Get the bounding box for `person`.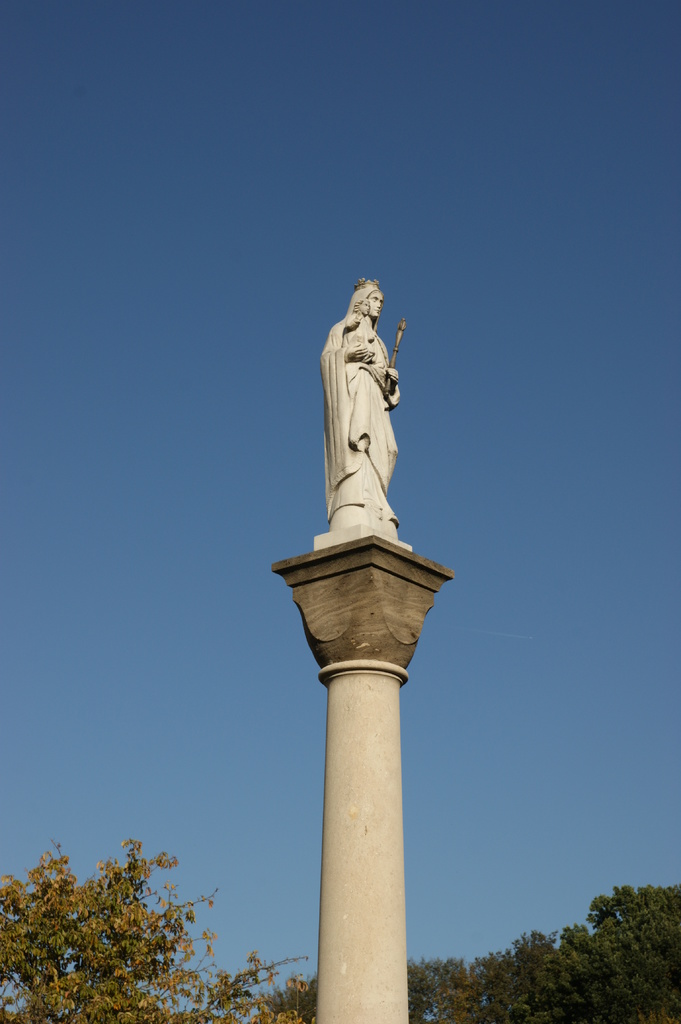
[x1=317, y1=279, x2=402, y2=519].
